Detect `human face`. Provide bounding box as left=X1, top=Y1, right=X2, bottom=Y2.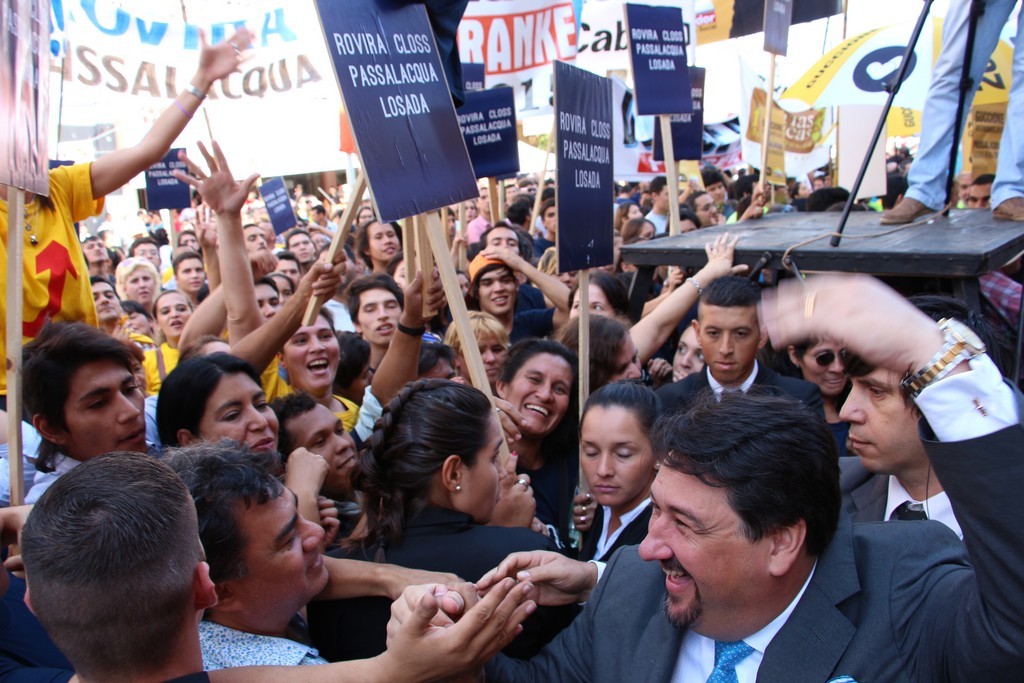
left=92, top=282, right=122, bottom=316.
